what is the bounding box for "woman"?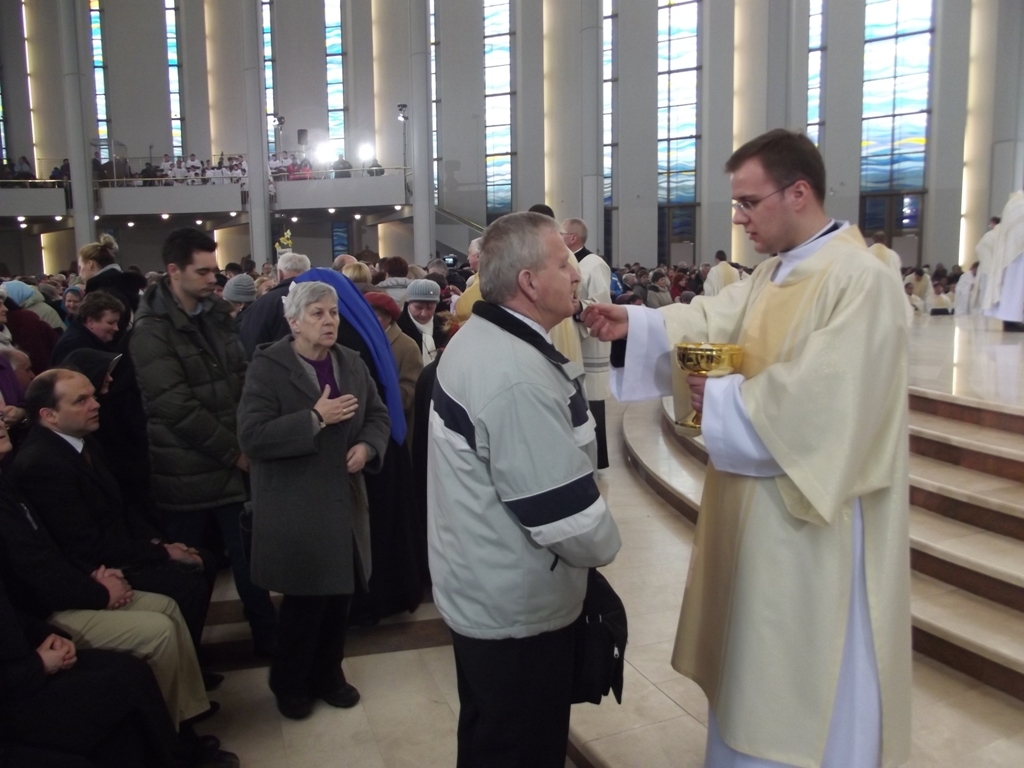
<bbox>55, 233, 141, 355</bbox>.
